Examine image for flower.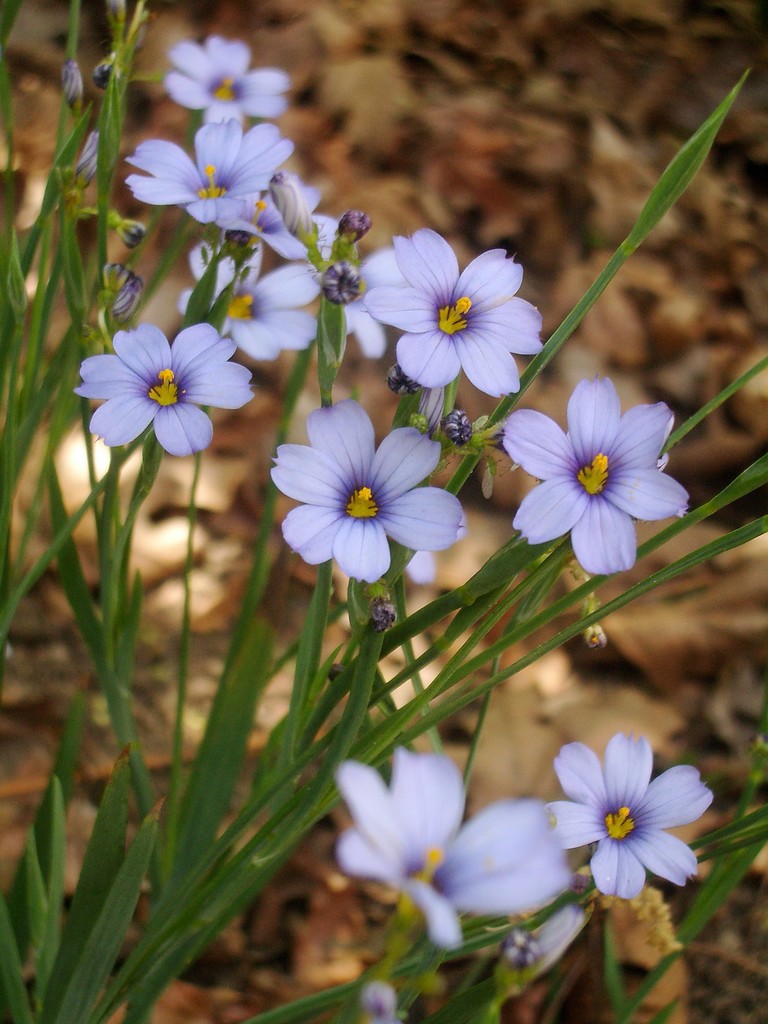
Examination result: (264,393,465,587).
